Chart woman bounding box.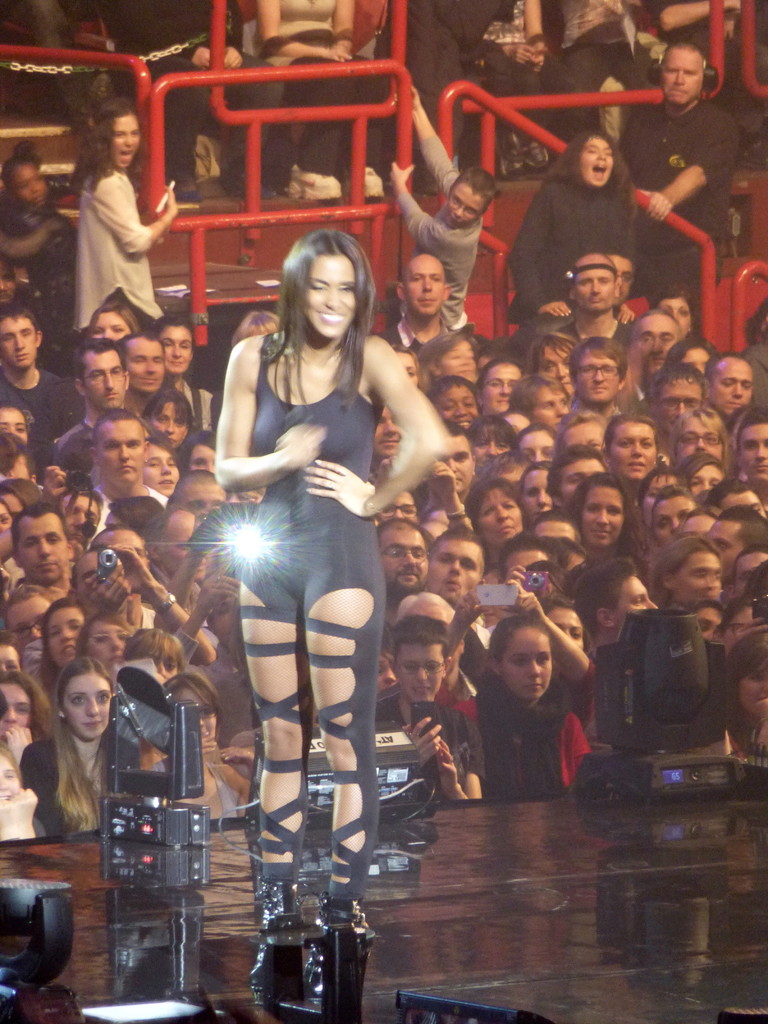
Charted: crop(71, 99, 181, 340).
